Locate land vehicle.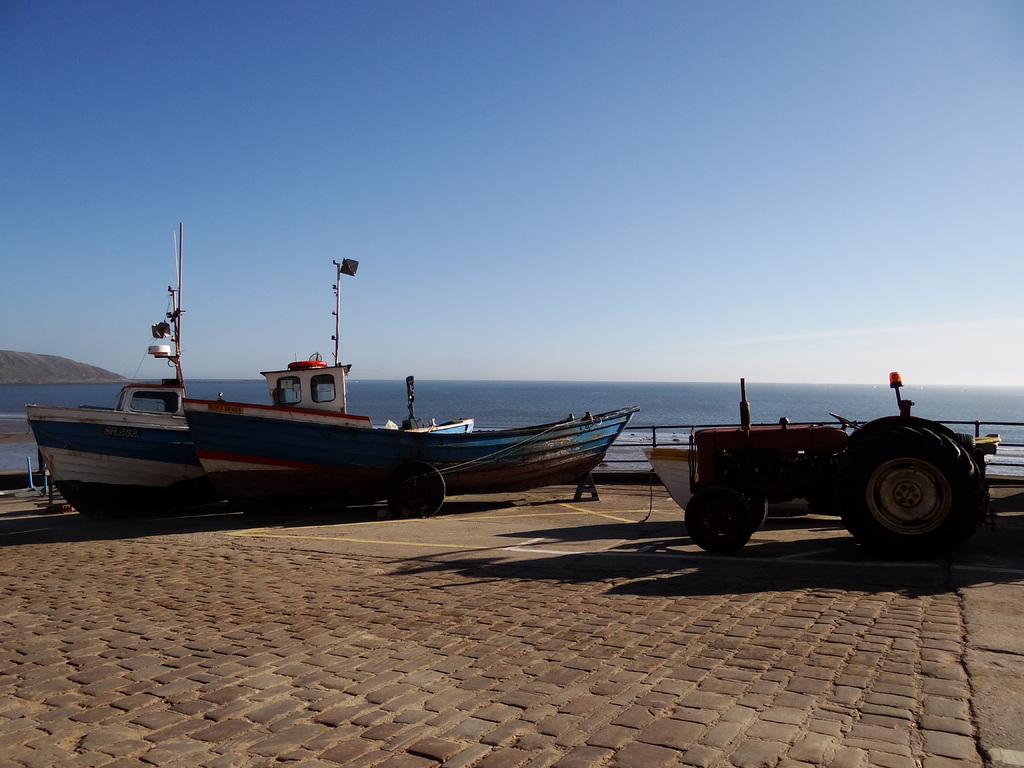
Bounding box: 303,413,641,516.
